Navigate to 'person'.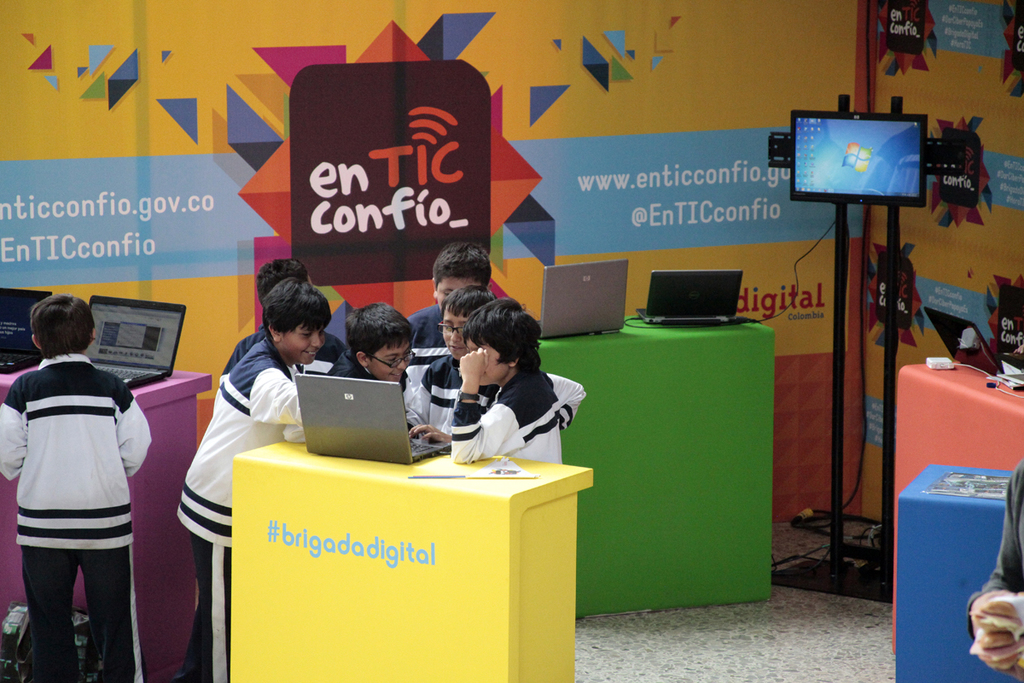
Navigation target: <bbox>0, 290, 157, 682</bbox>.
